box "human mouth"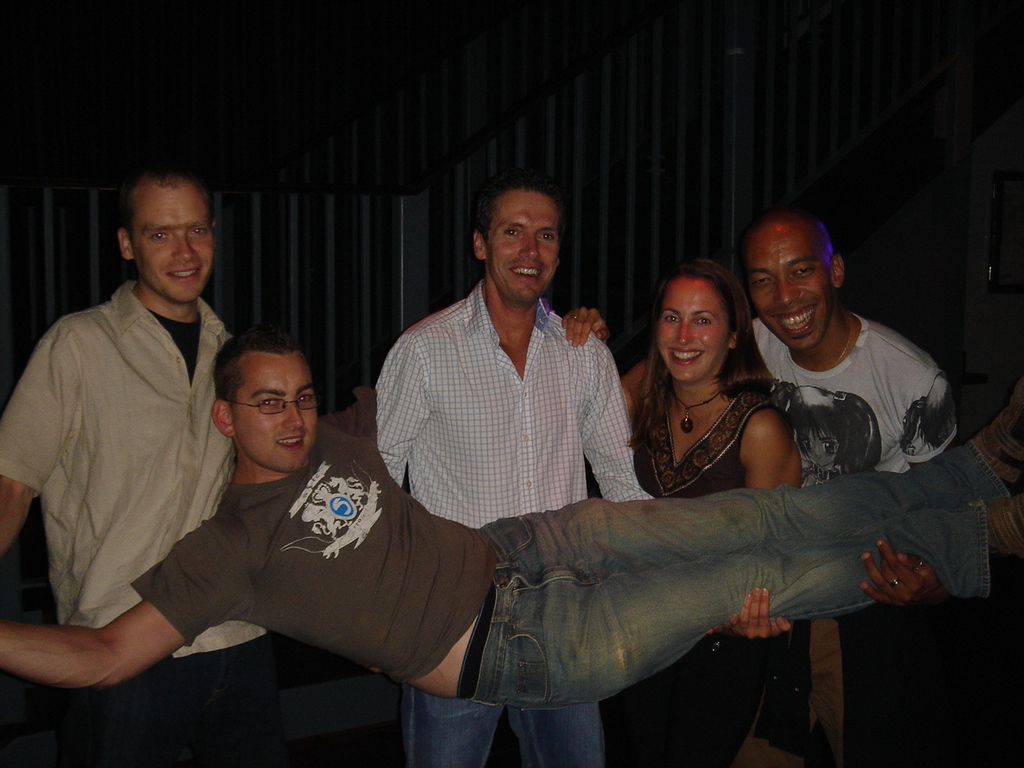
{"x1": 505, "y1": 259, "x2": 545, "y2": 285}
